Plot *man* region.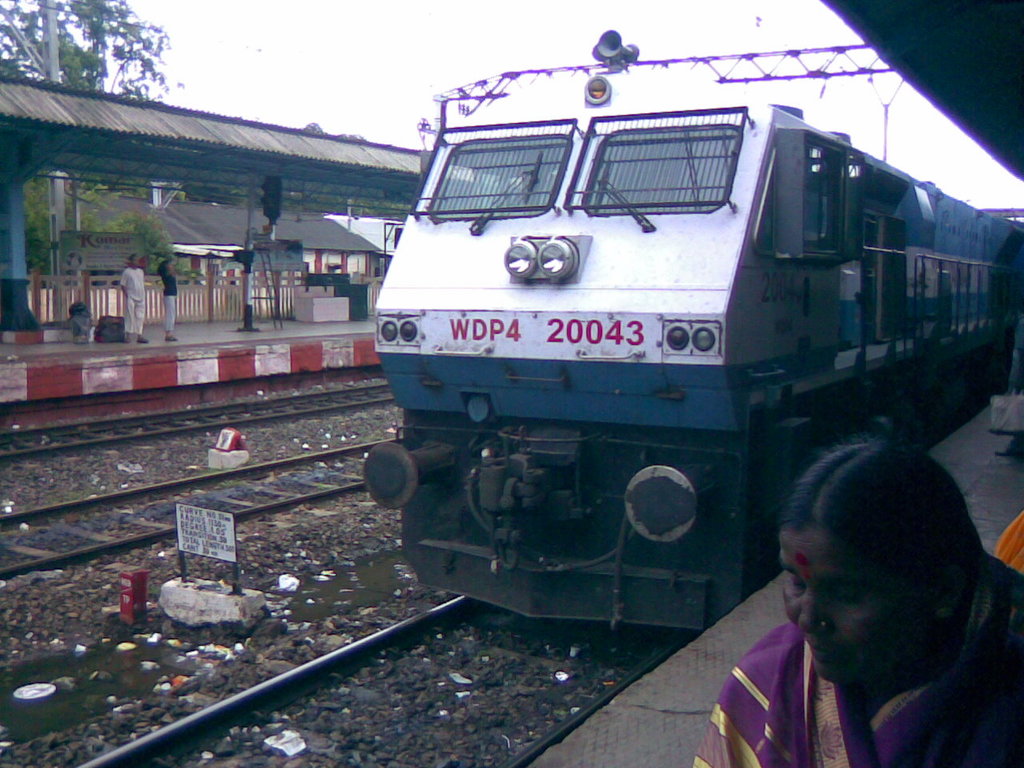
Plotted at [x1=116, y1=250, x2=151, y2=351].
